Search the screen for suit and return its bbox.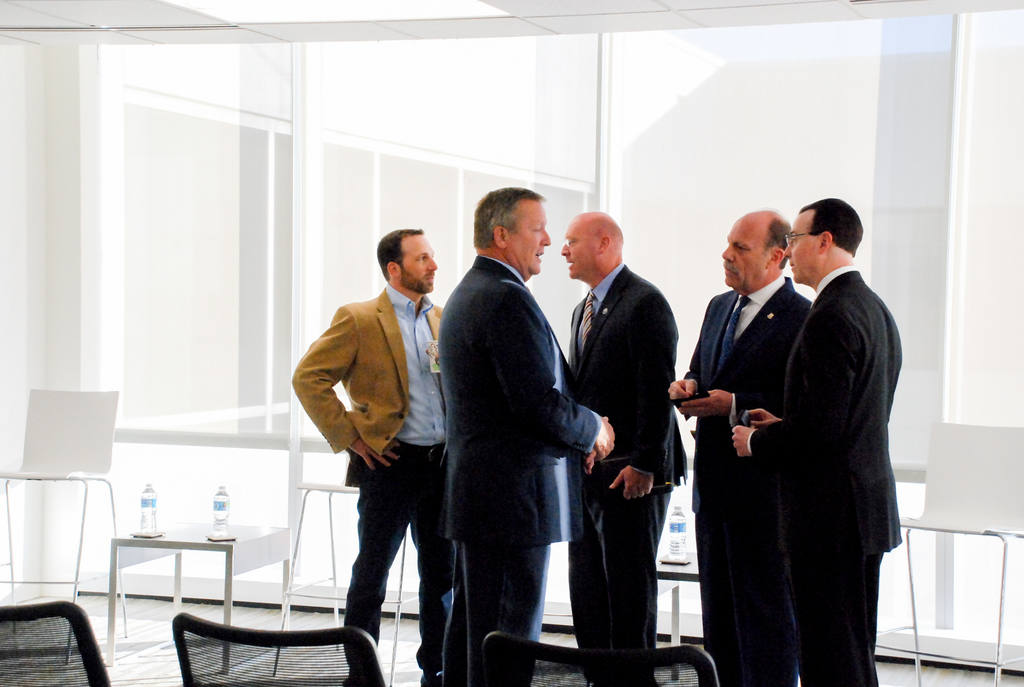
Found: {"x1": 749, "y1": 267, "x2": 902, "y2": 686}.
